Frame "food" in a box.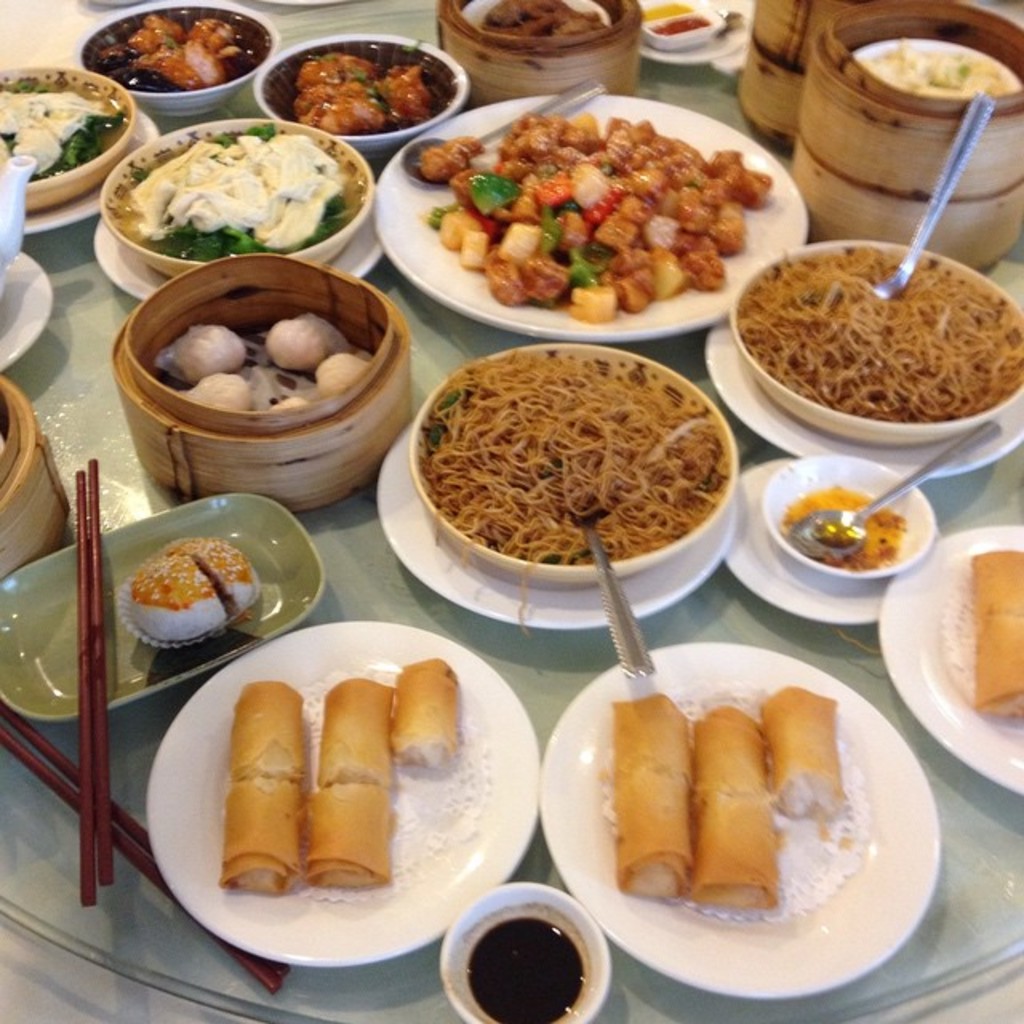
x1=170 y1=533 x2=259 y2=618.
